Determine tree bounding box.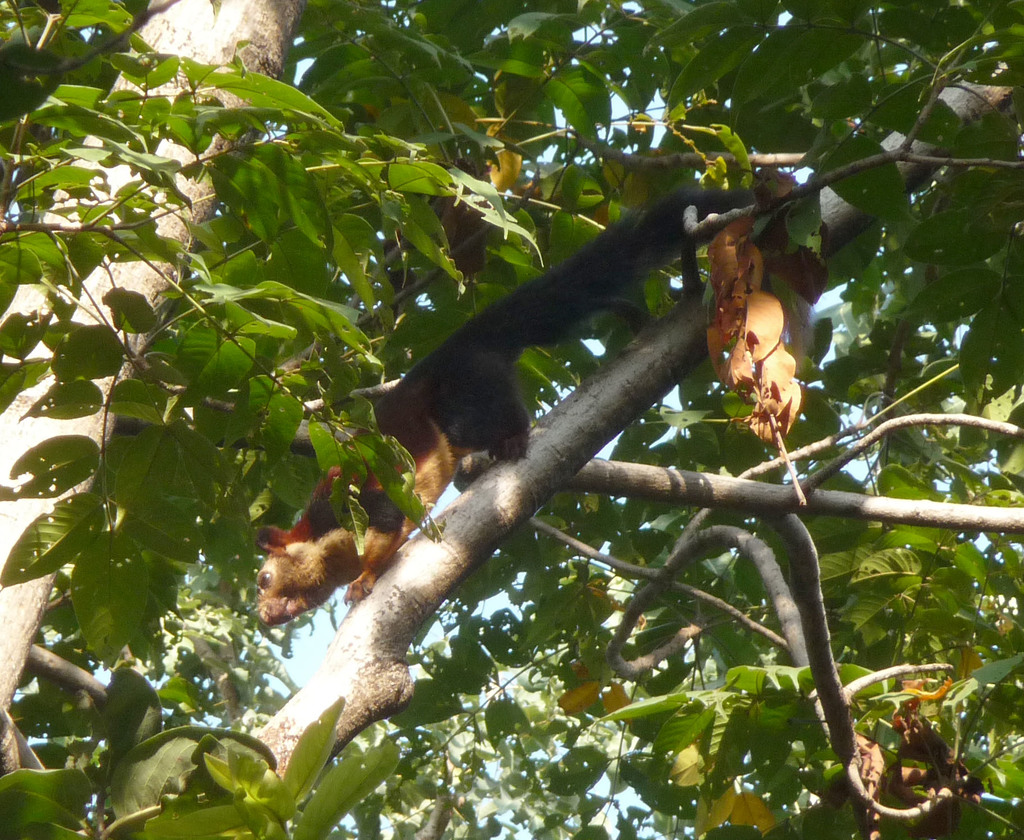
Determined: [left=9, top=0, right=1023, bottom=764].
